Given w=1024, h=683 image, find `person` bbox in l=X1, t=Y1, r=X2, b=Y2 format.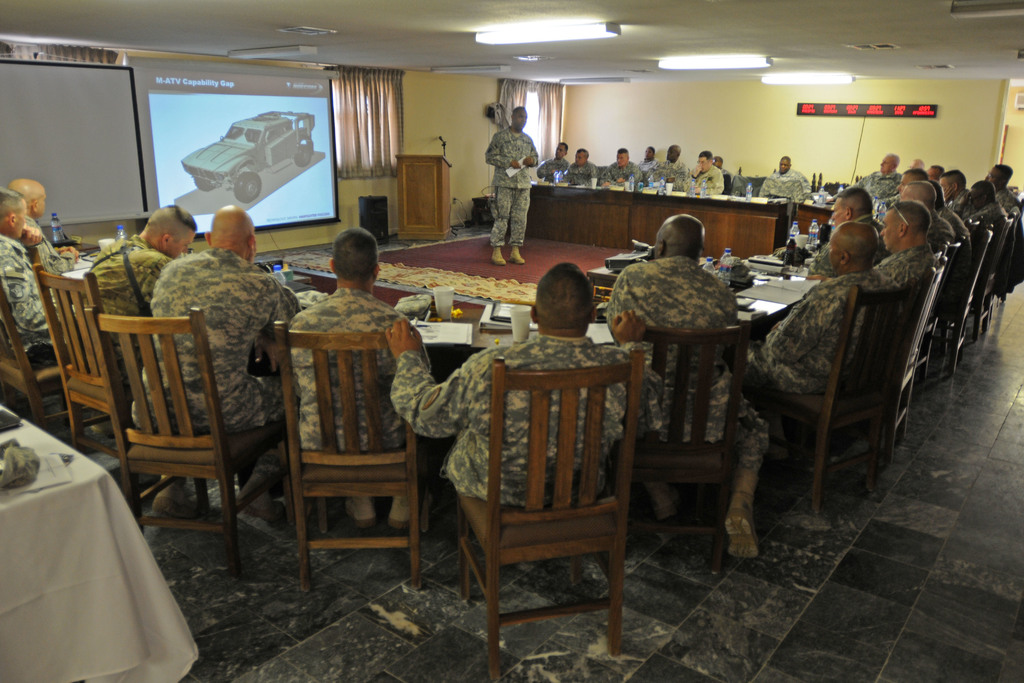
l=757, t=155, r=811, b=206.
